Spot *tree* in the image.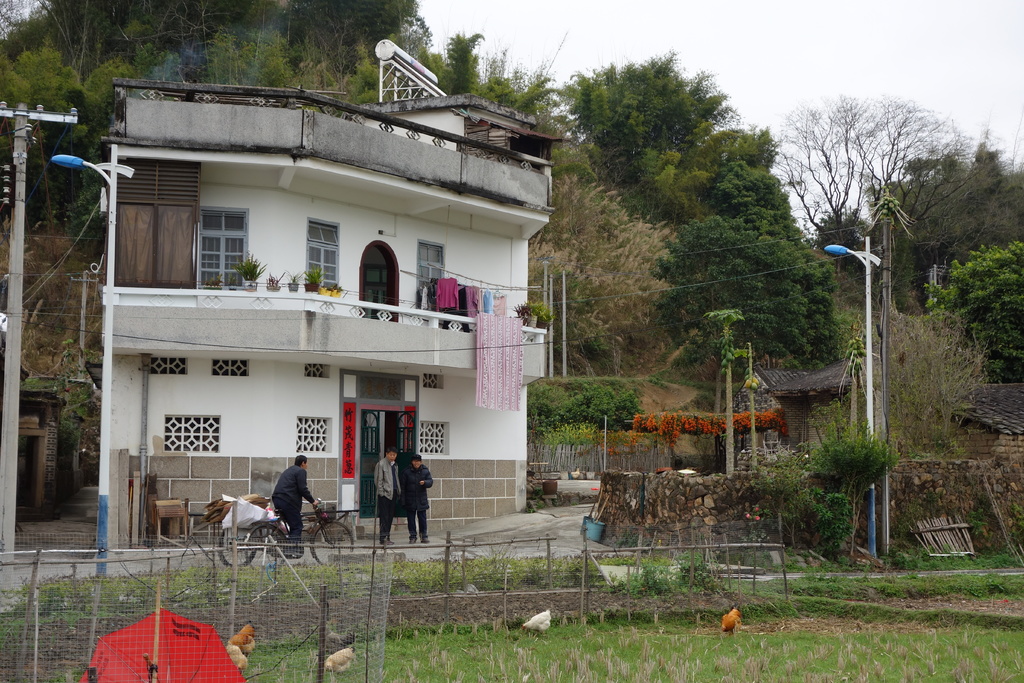
*tree* found at crop(921, 240, 1023, 384).
